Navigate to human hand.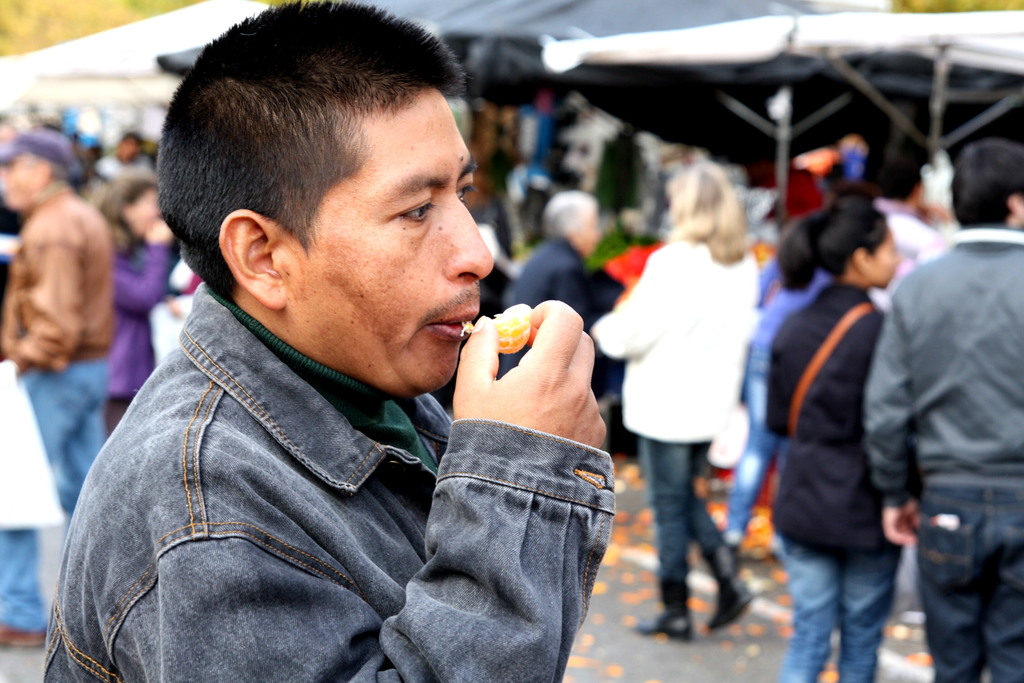
Navigation target: pyautogui.locateOnScreen(884, 500, 924, 548).
